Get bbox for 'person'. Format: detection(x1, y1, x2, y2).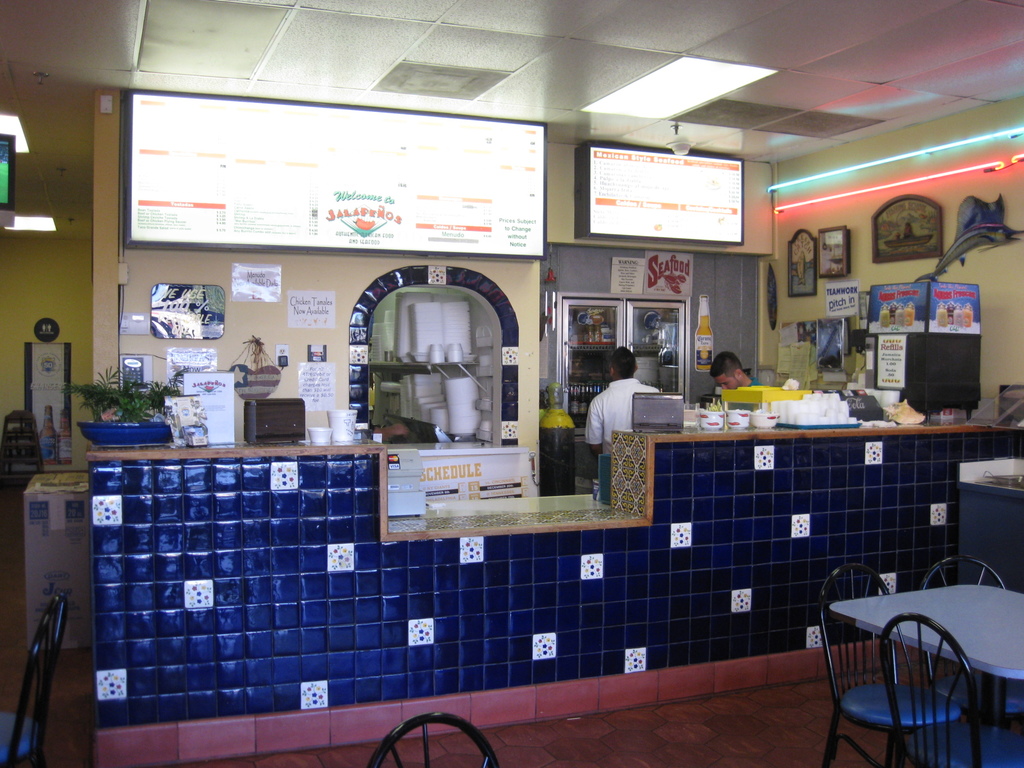
detection(712, 347, 765, 392).
